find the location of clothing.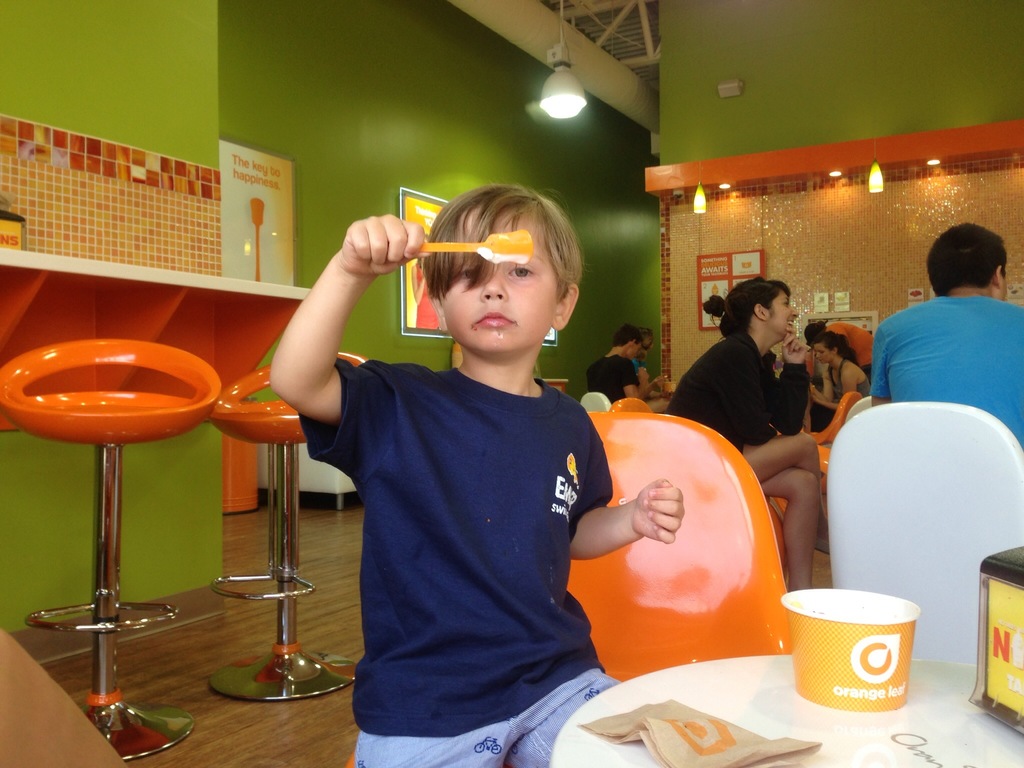
Location: x1=831 y1=357 x2=869 y2=402.
